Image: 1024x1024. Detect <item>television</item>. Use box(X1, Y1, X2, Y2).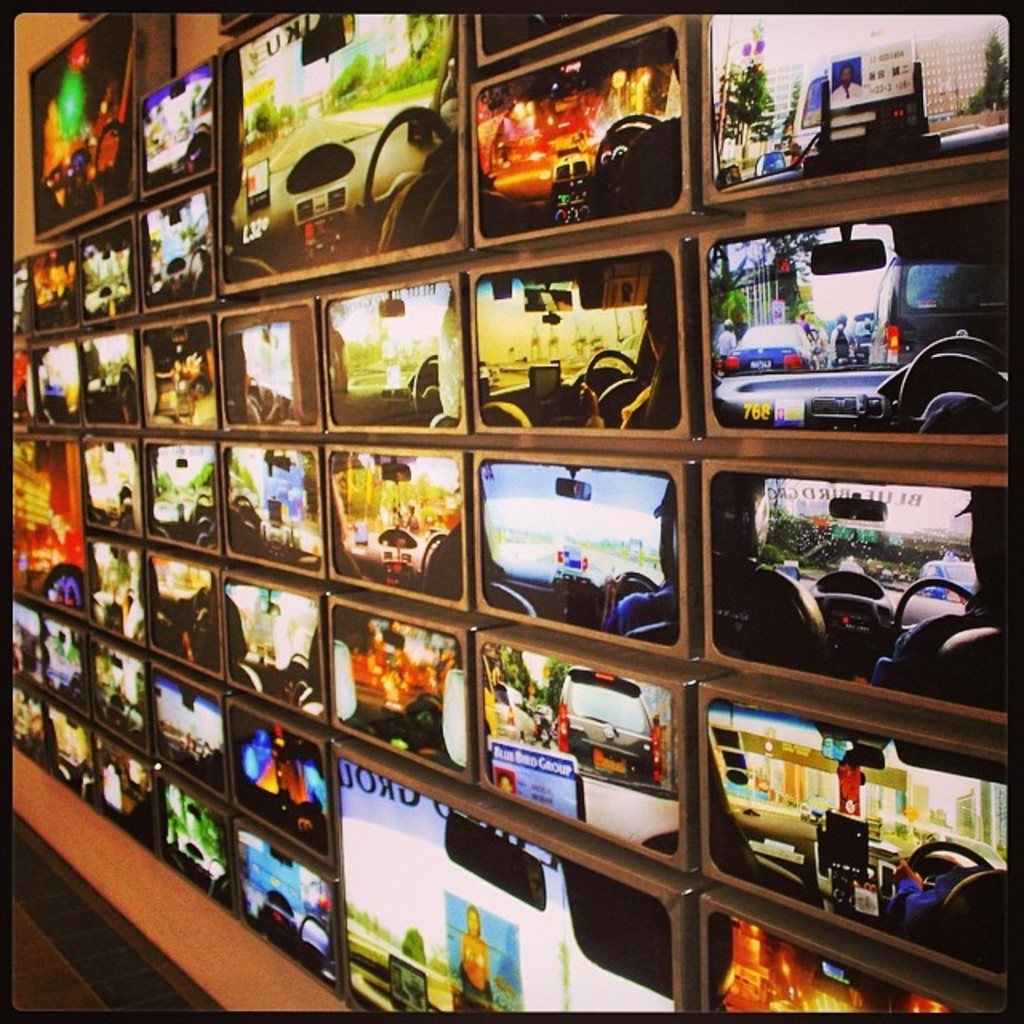
box(312, 598, 464, 776).
